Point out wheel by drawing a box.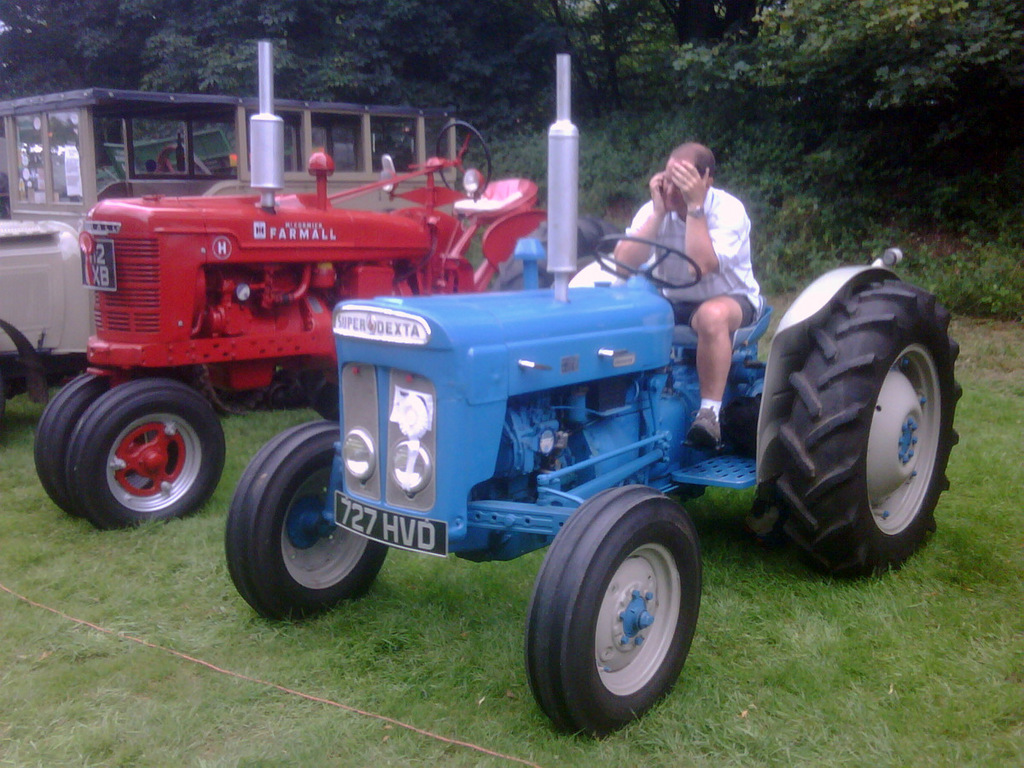
x1=773 y1=276 x2=961 y2=584.
